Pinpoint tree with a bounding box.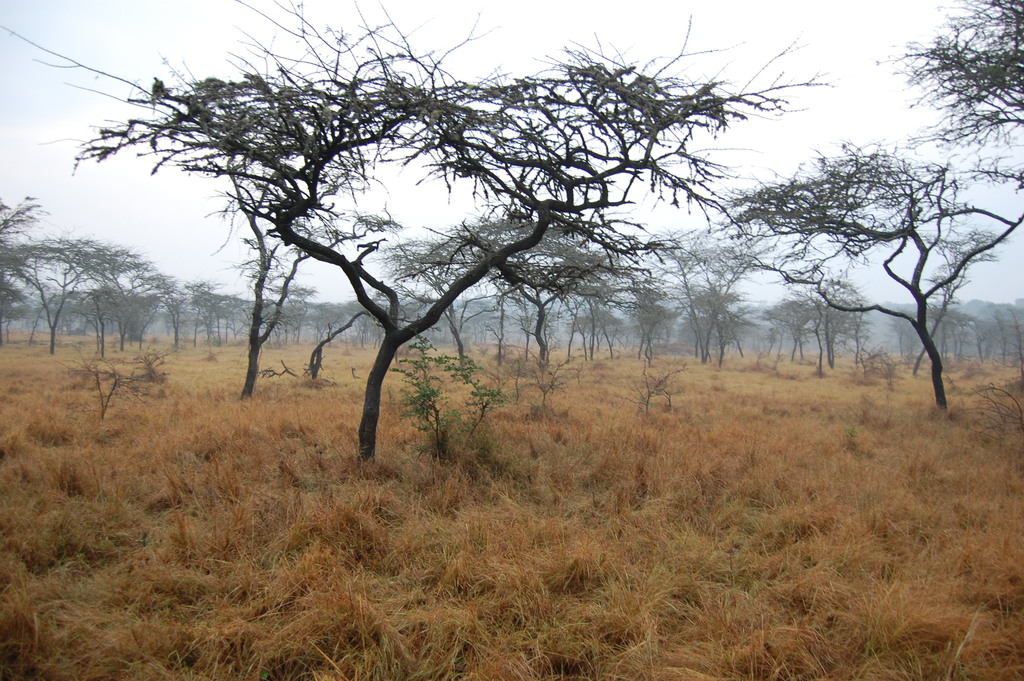
(482, 266, 523, 368).
